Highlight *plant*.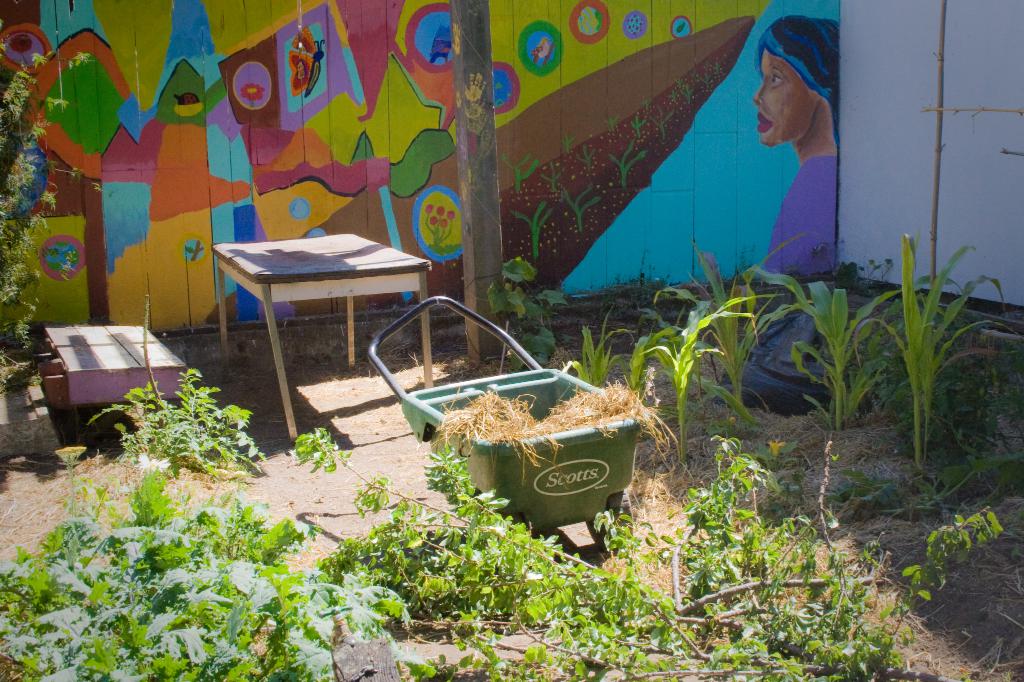
Highlighted region: <box>643,94,652,113</box>.
